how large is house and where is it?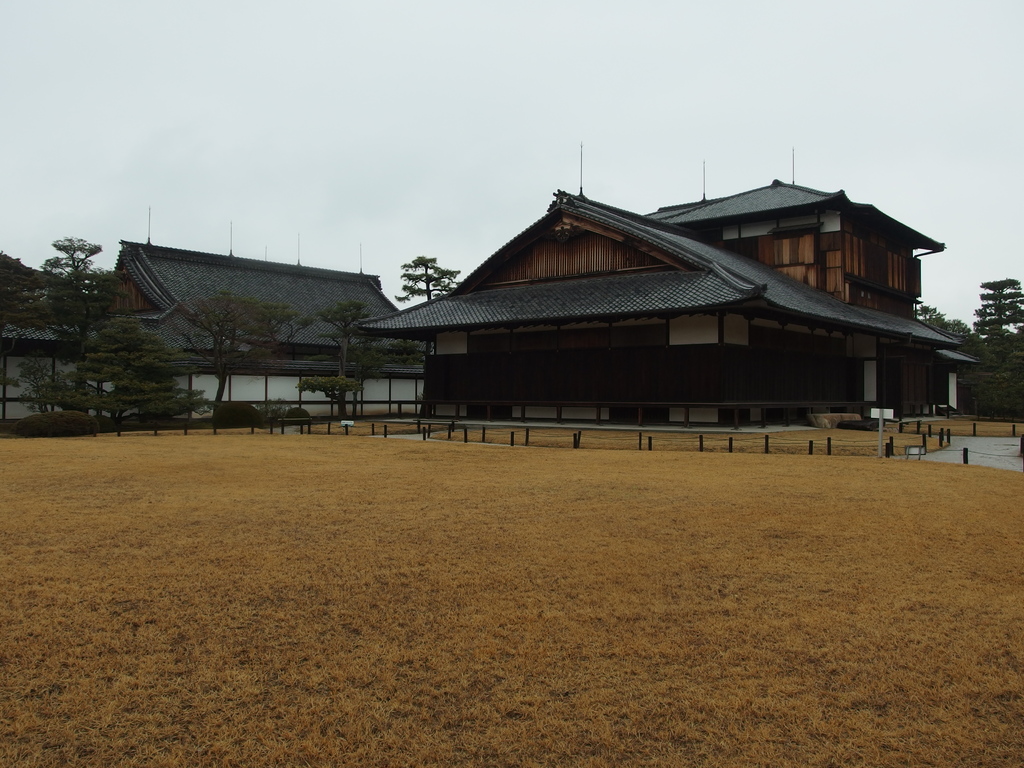
Bounding box: BBox(644, 172, 936, 305).
